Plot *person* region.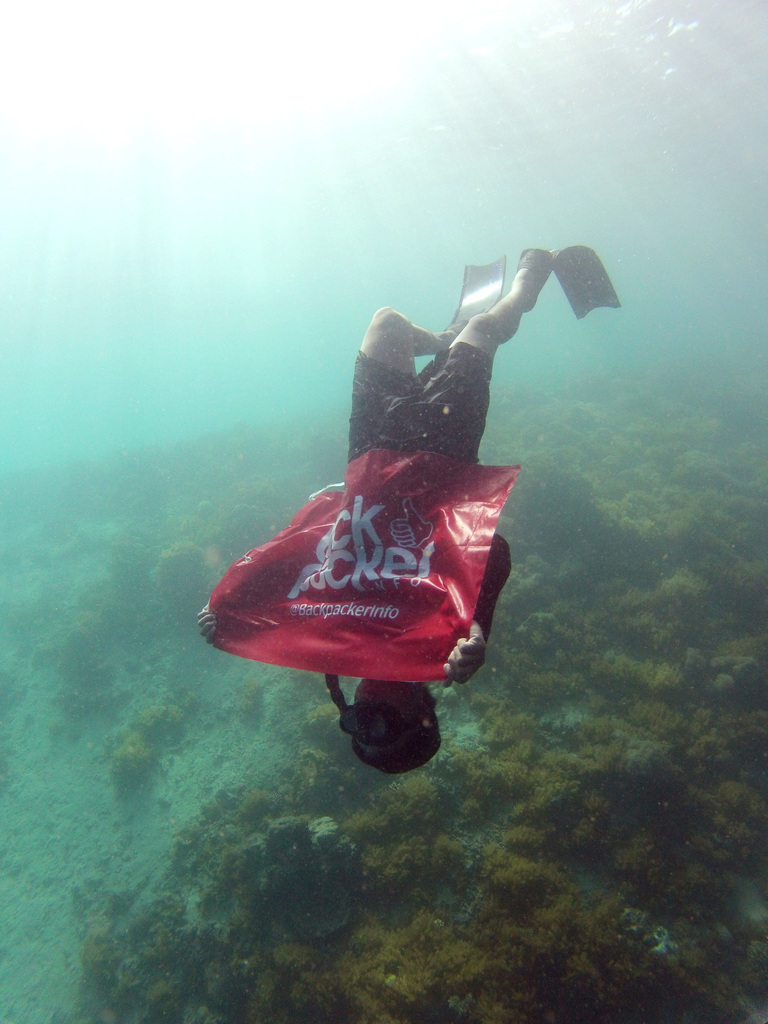
Plotted at pyautogui.locateOnScreen(200, 252, 561, 776).
